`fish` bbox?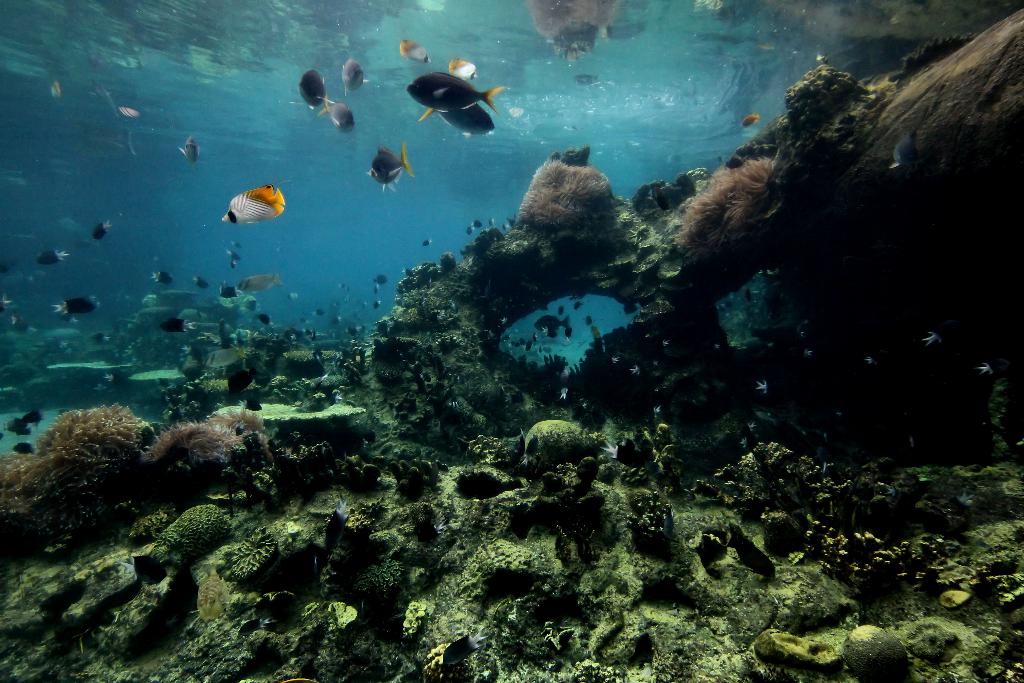
(340,58,370,89)
